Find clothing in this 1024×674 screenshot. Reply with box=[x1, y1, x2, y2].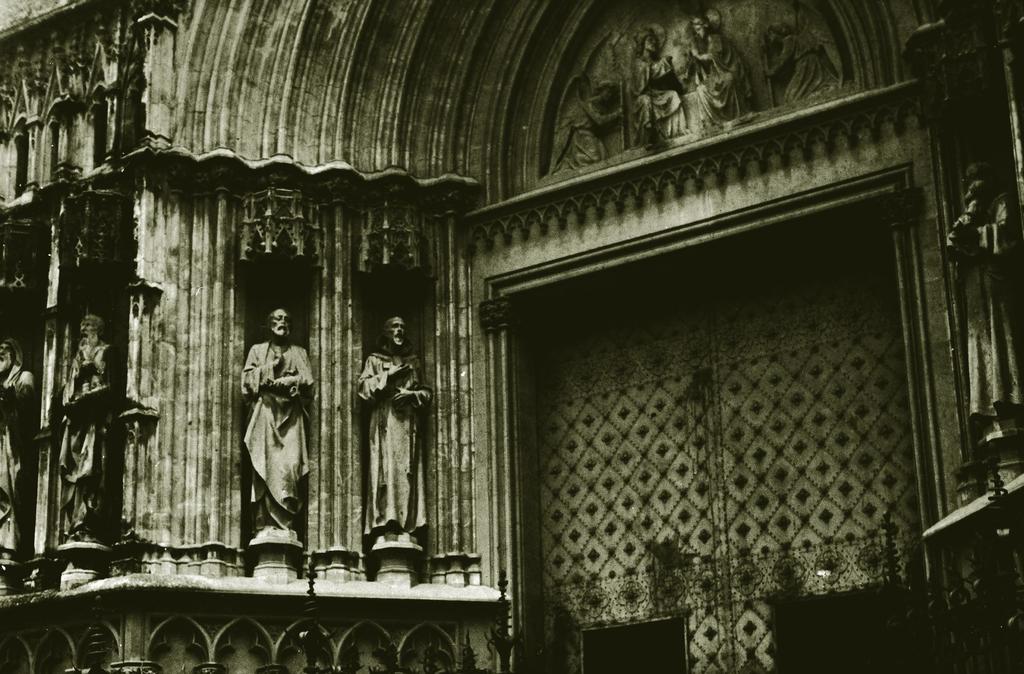
box=[58, 334, 116, 539].
